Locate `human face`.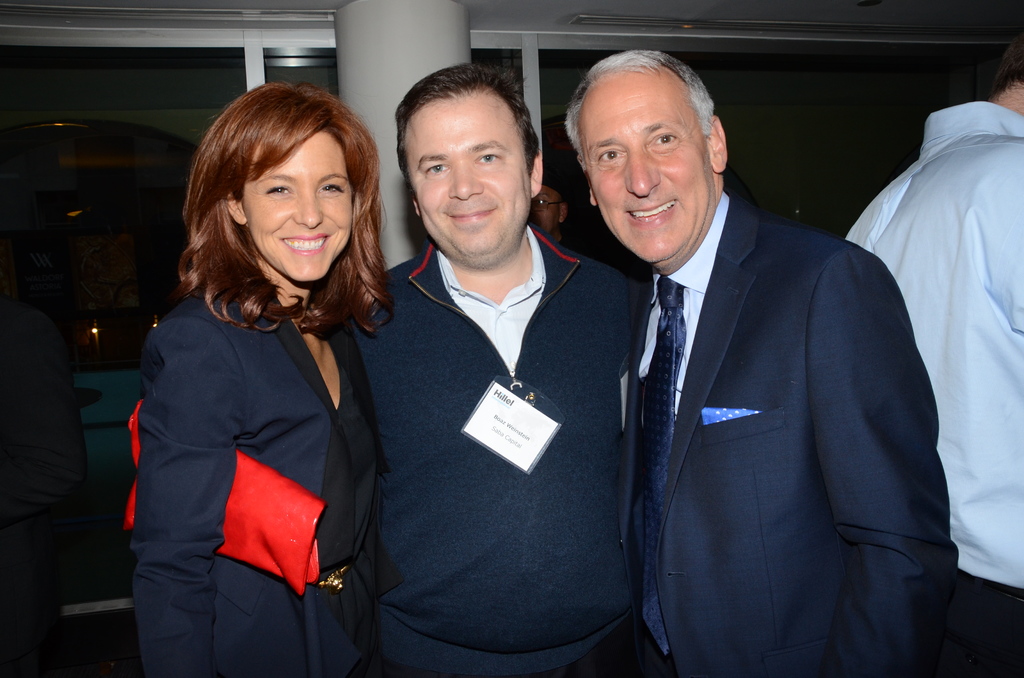
Bounding box: {"left": 241, "top": 125, "right": 351, "bottom": 282}.
